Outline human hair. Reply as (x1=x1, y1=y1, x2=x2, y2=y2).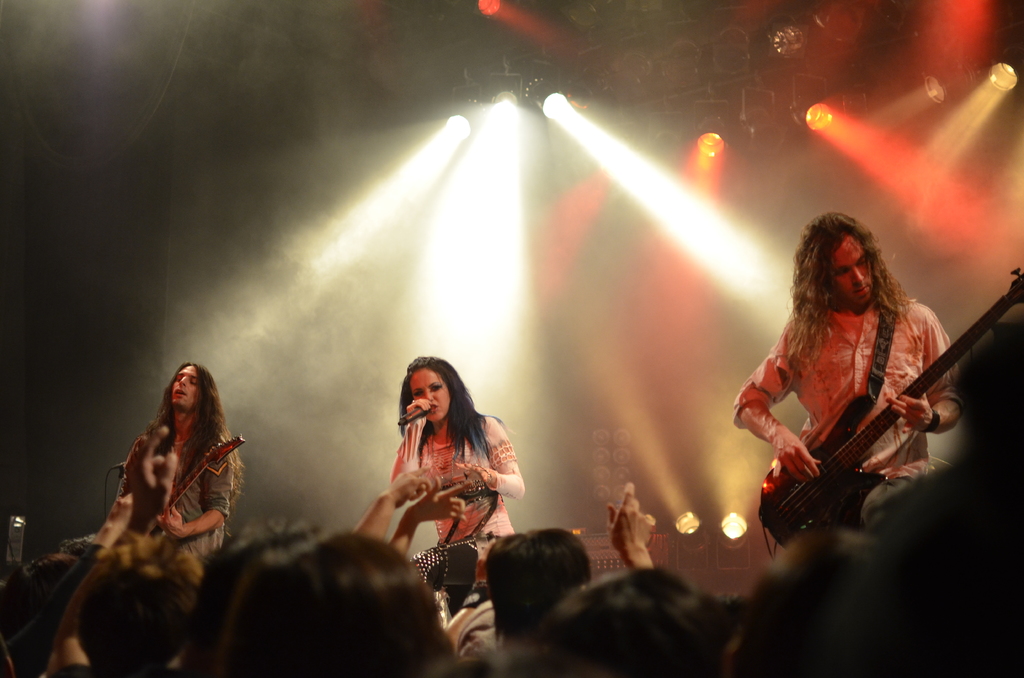
(x1=457, y1=642, x2=534, y2=677).
